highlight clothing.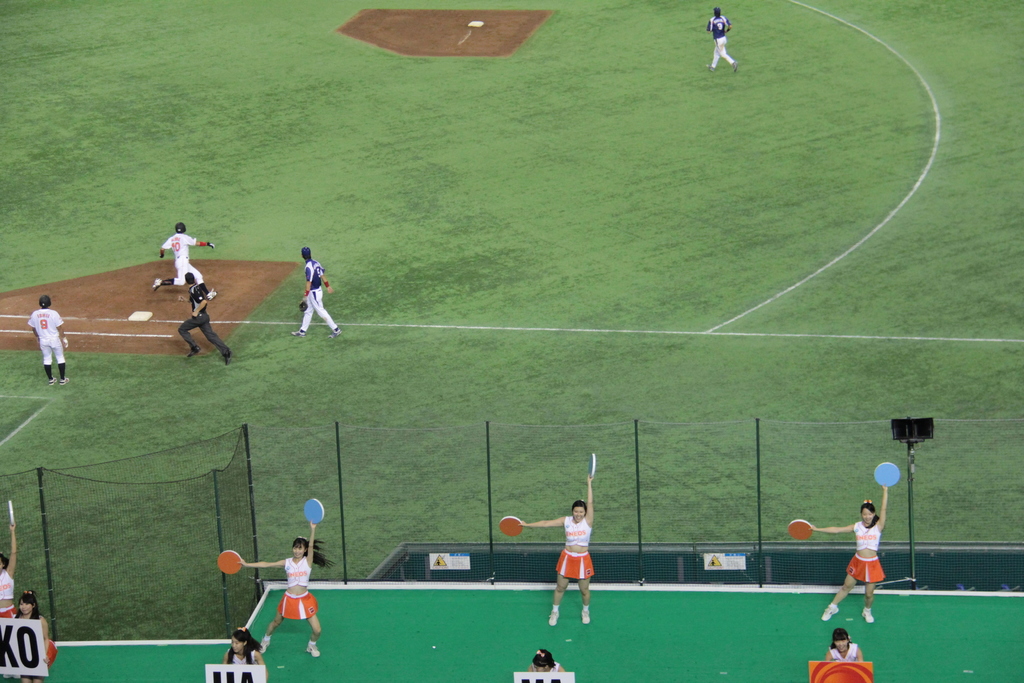
Highlighted region: 562,515,591,547.
